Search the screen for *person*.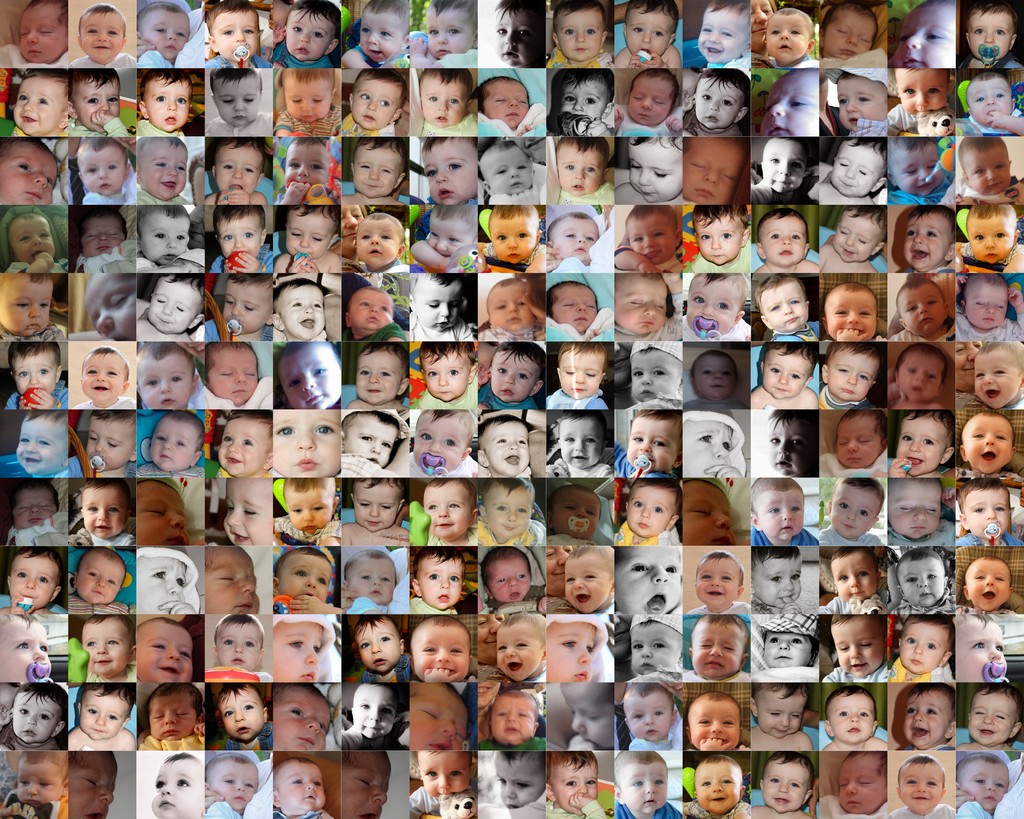
Found at l=684, t=273, r=751, b=340.
